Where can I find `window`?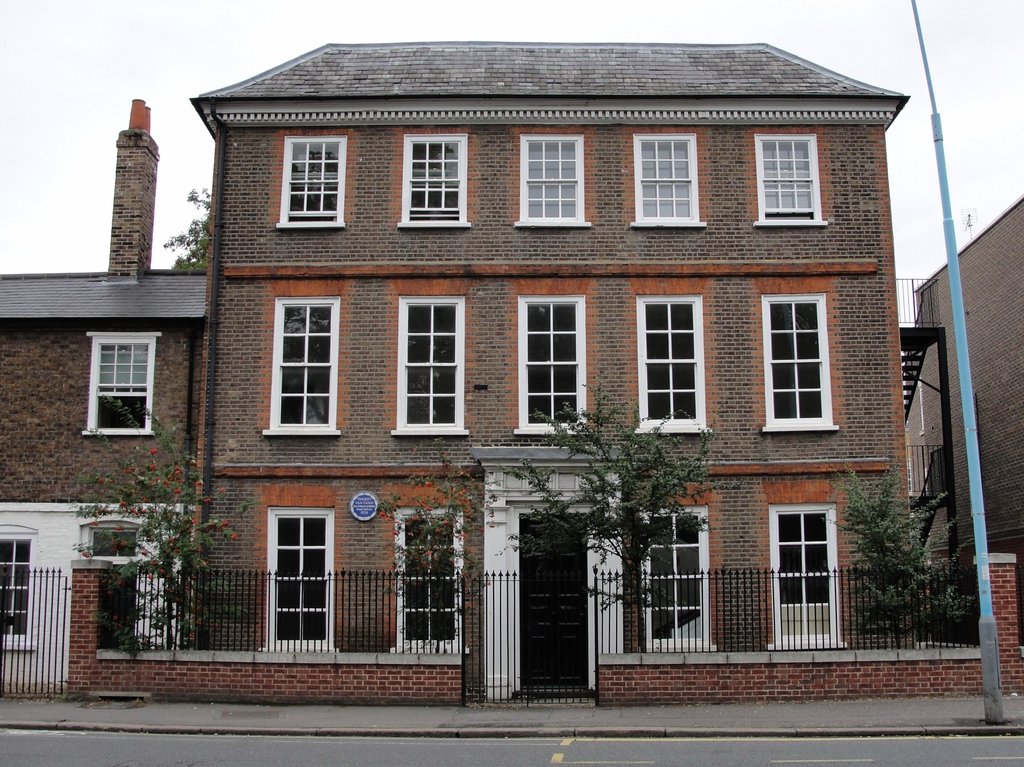
You can find it at box=[271, 134, 352, 225].
